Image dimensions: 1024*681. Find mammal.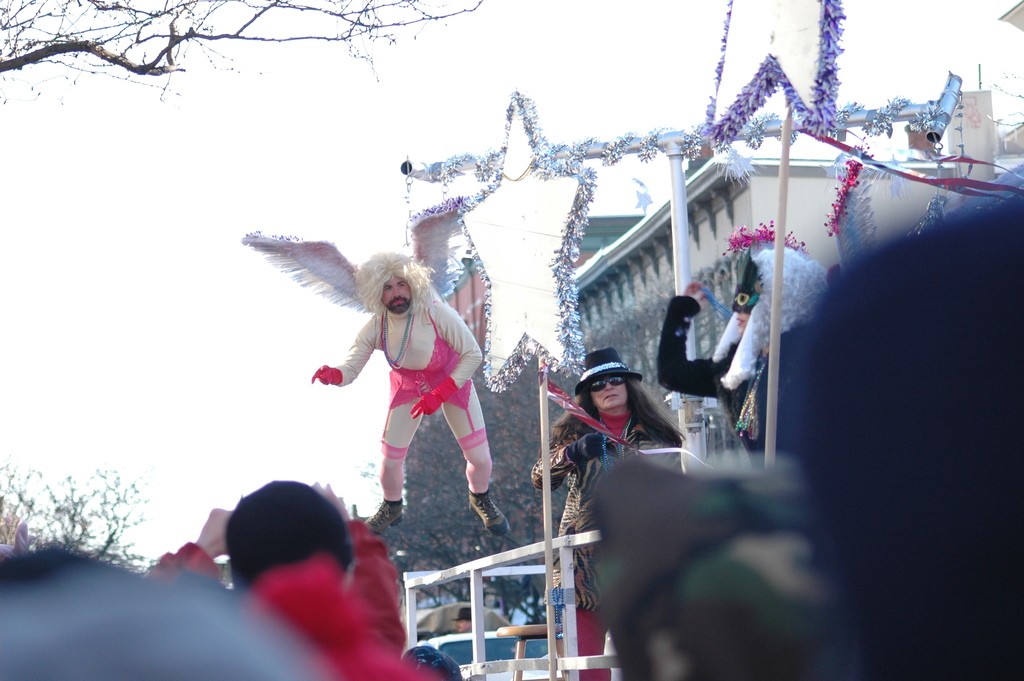
crop(404, 644, 466, 680).
